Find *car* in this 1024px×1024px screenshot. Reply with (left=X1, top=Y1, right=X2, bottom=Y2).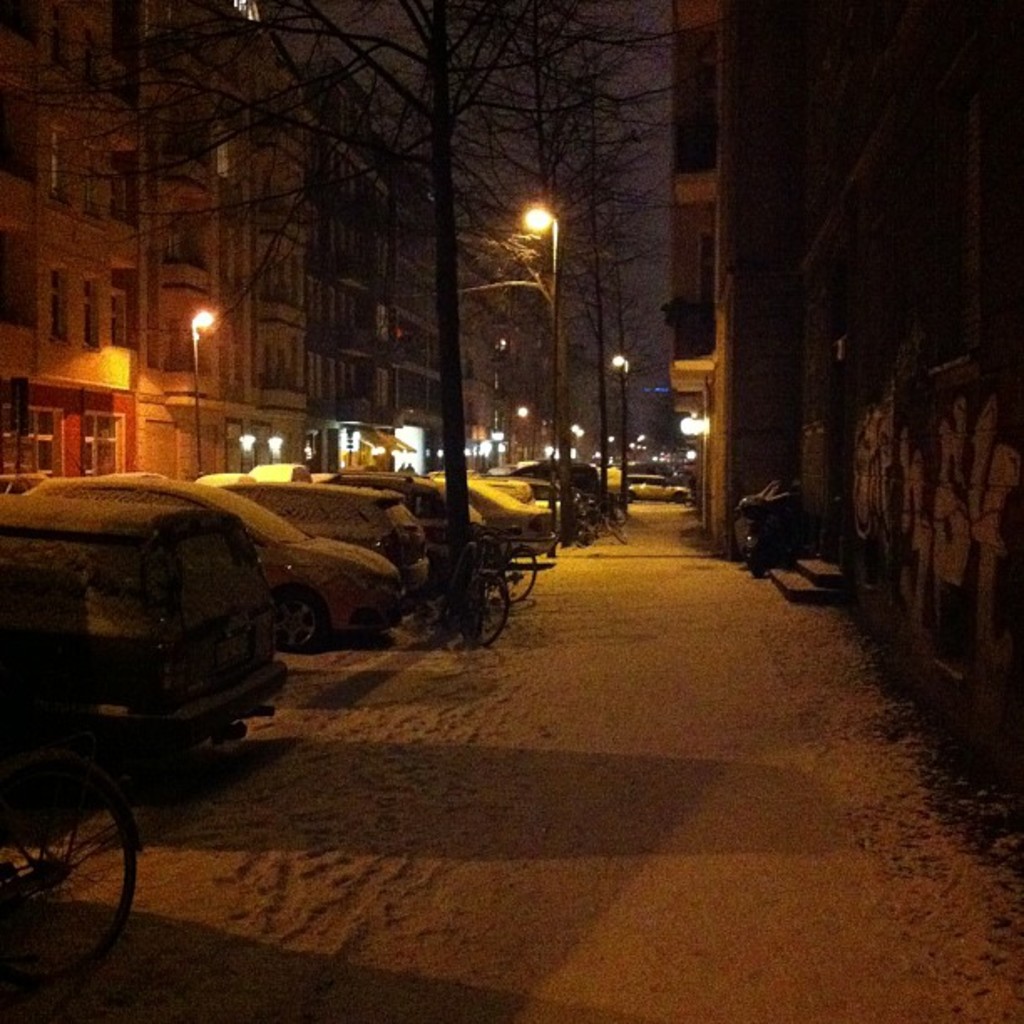
(left=624, top=465, right=694, bottom=497).
